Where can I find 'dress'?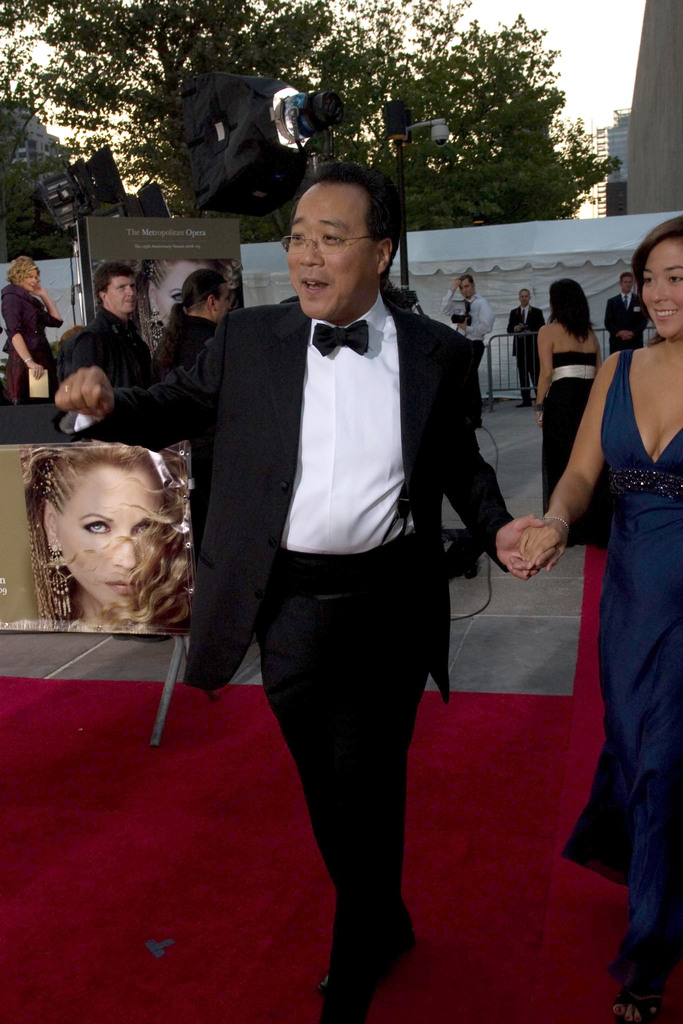
You can find it at Rect(0, 279, 60, 403).
